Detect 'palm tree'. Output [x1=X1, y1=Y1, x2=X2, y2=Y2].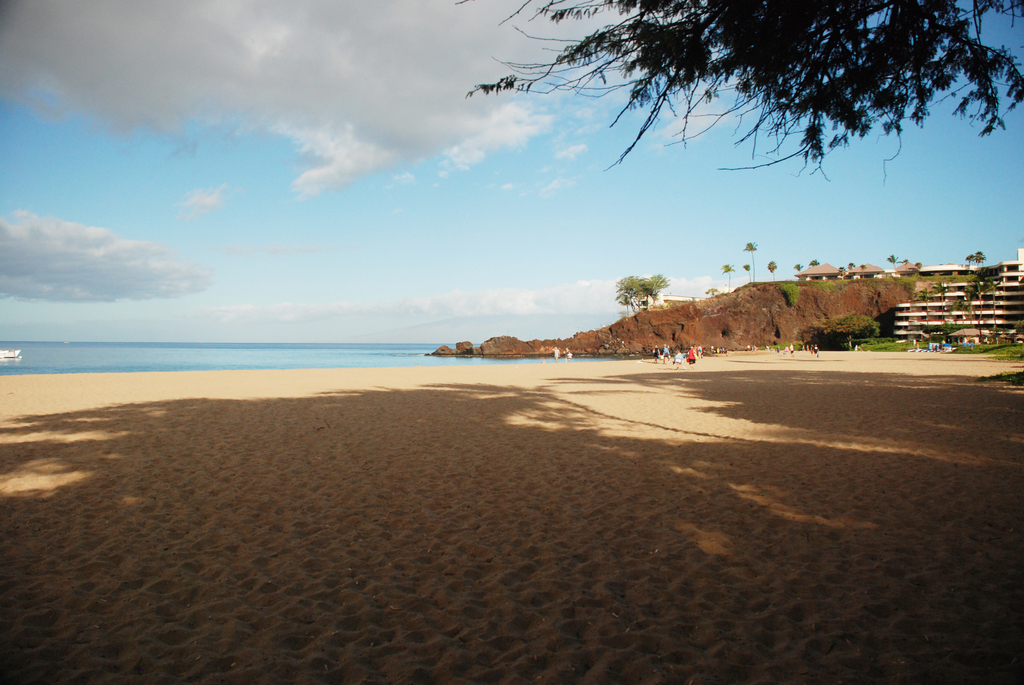
[x1=627, y1=272, x2=671, y2=311].
